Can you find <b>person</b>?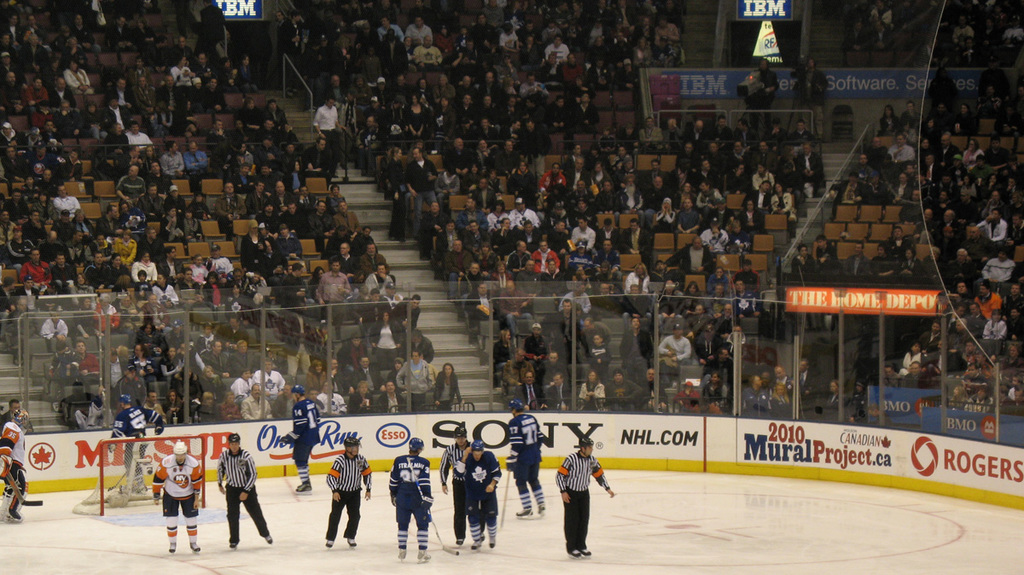
Yes, bounding box: 385,440,434,562.
